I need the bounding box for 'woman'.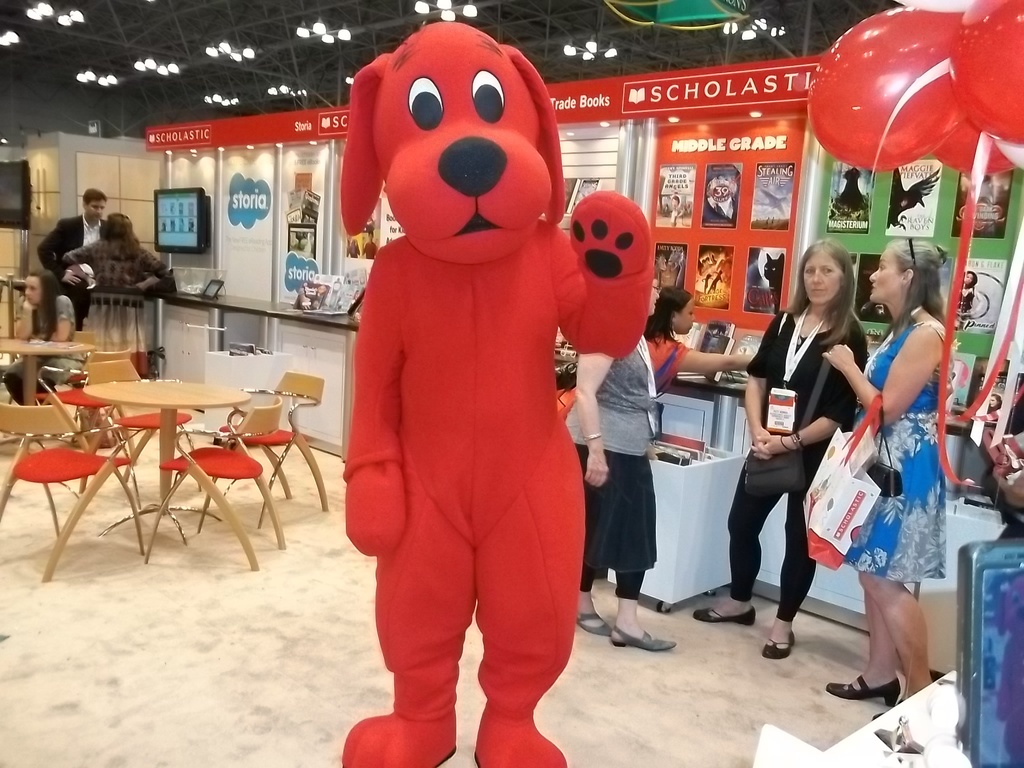
Here it is: [x1=67, y1=209, x2=177, y2=367].
